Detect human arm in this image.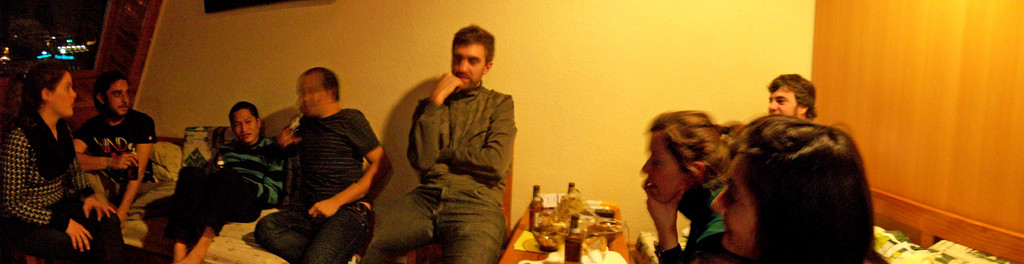
Detection: (436, 93, 517, 180).
